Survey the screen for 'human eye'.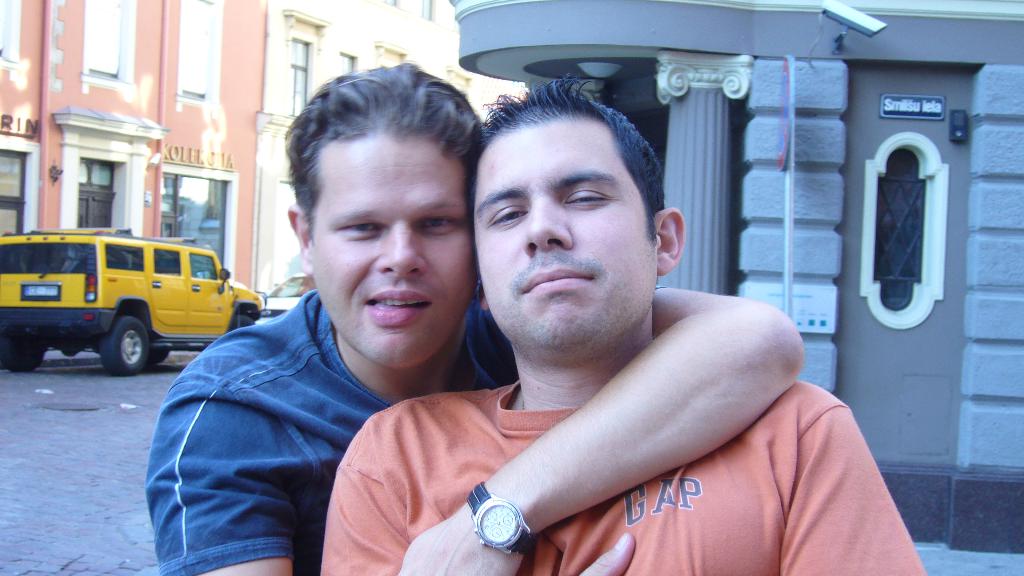
Survey found: l=569, t=188, r=609, b=207.
